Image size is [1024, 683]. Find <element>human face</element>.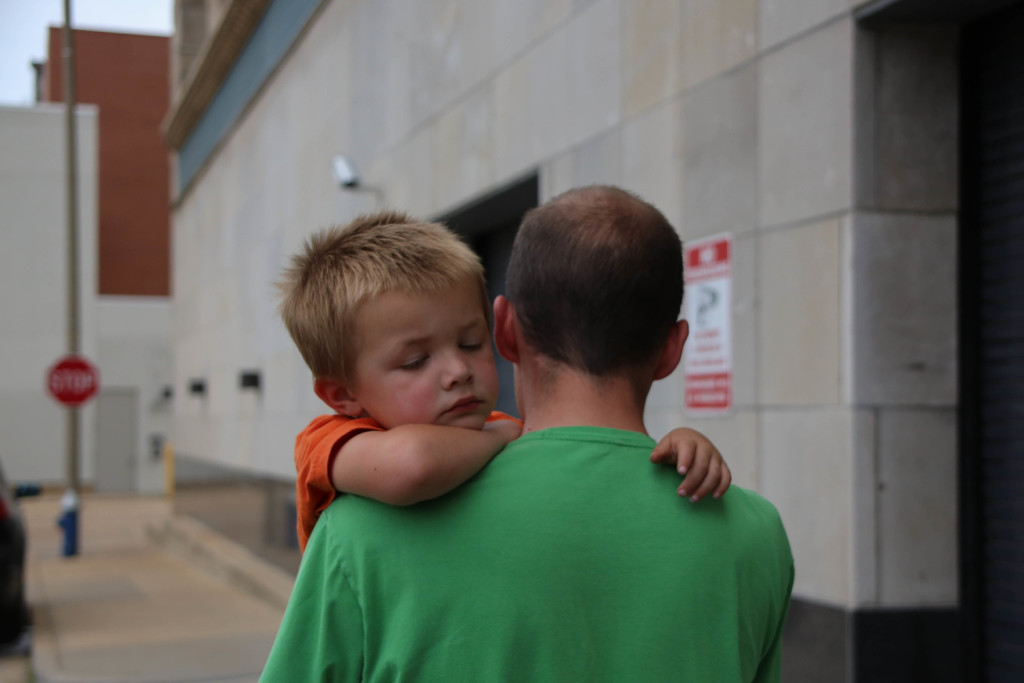
select_region(352, 268, 499, 432).
